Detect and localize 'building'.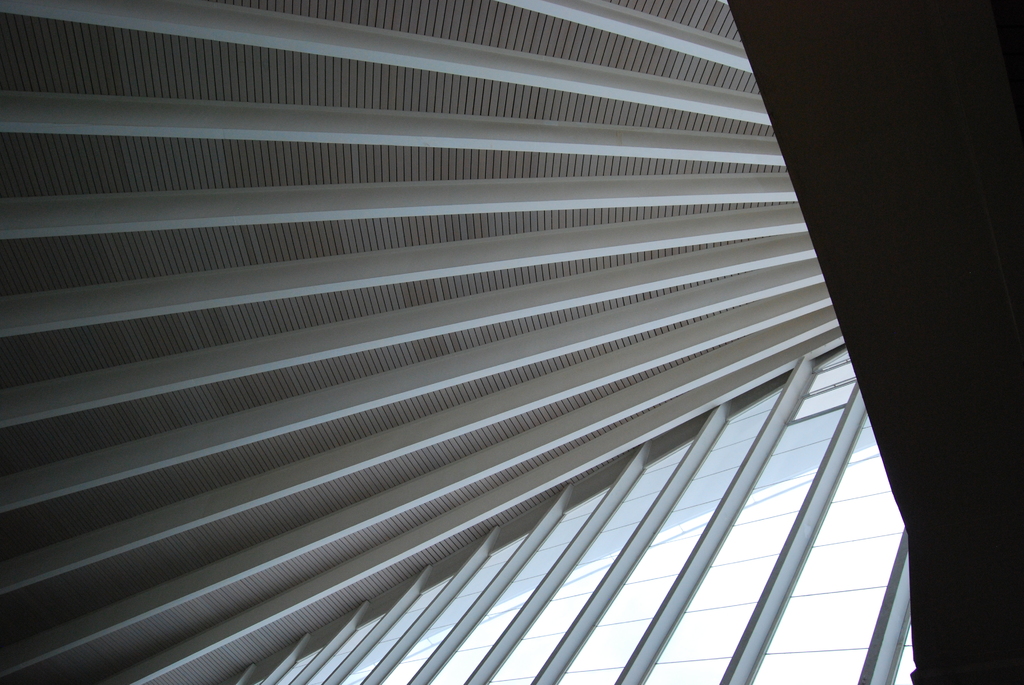
Localized at 0:0:1023:684.
